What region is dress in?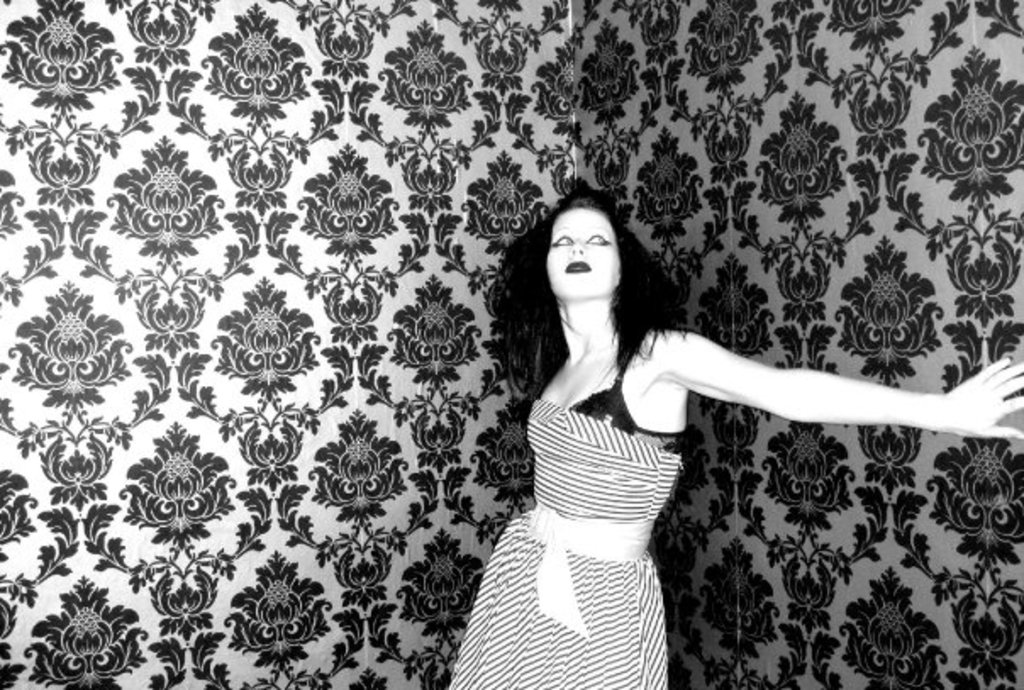
pyautogui.locateOnScreen(454, 326, 690, 687).
